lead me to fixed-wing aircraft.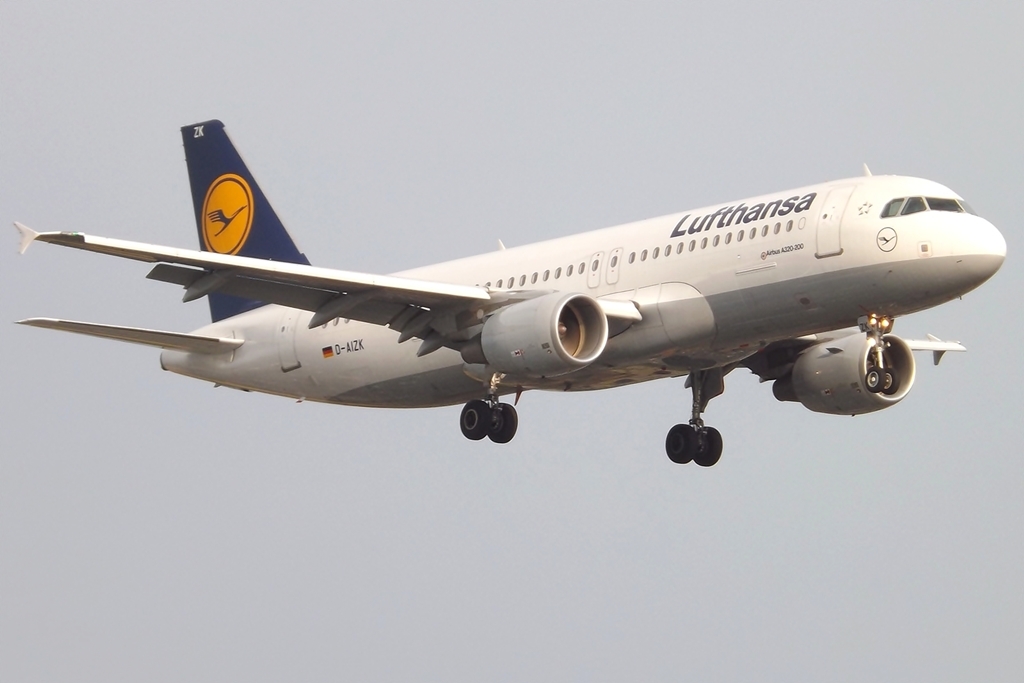
Lead to [left=10, top=121, right=1010, bottom=469].
